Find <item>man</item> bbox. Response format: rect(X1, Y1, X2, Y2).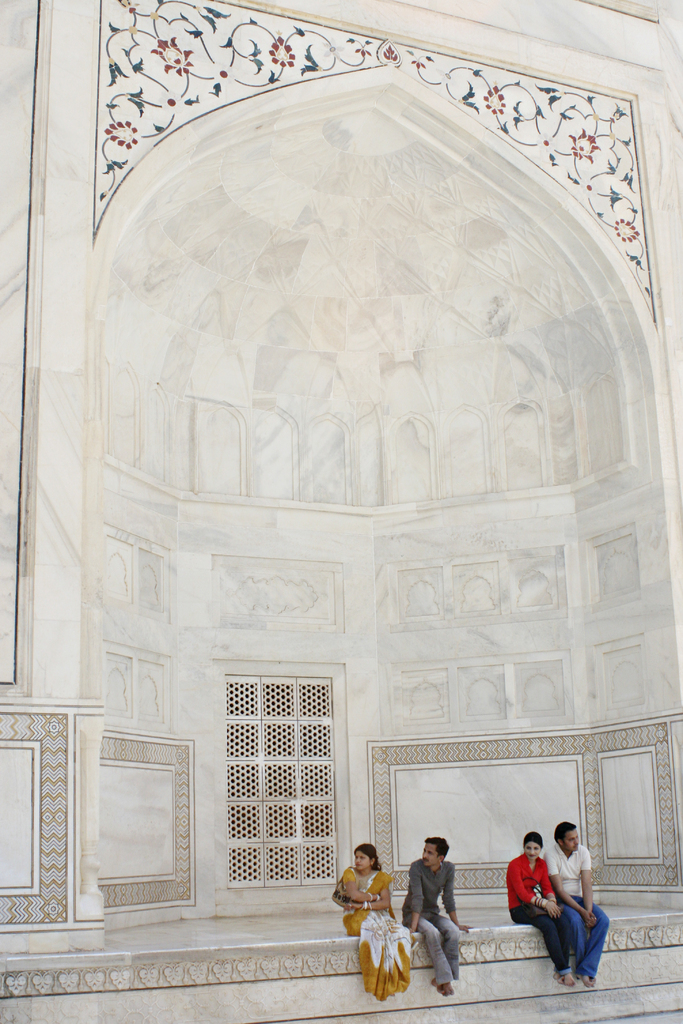
rect(541, 820, 611, 991).
